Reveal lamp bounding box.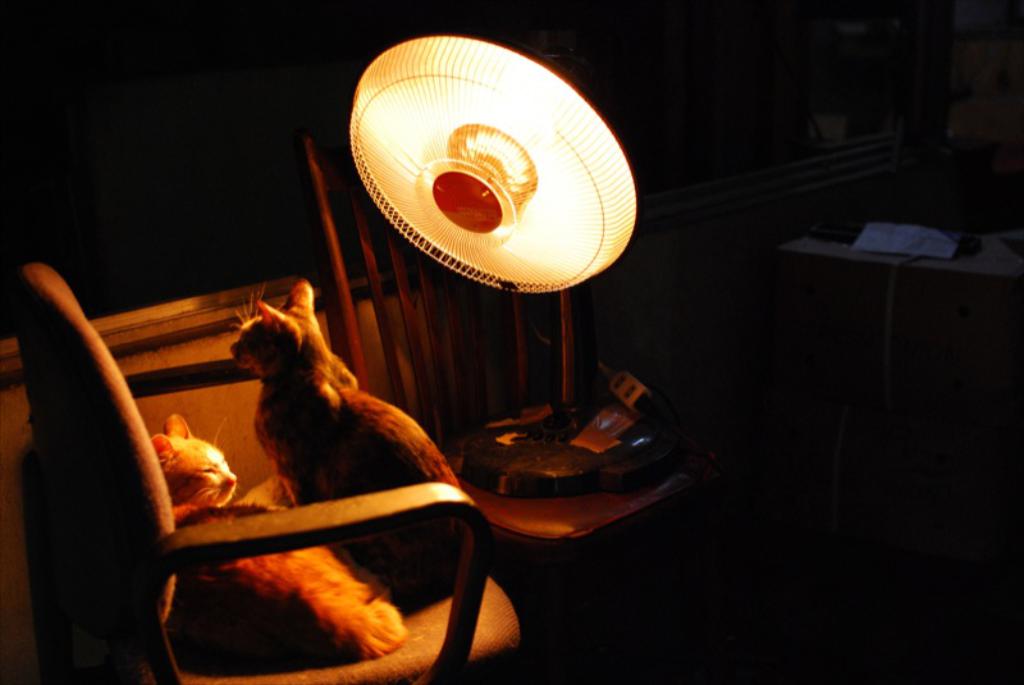
Revealed: <bbox>343, 32, 689, 497</bbox>.
